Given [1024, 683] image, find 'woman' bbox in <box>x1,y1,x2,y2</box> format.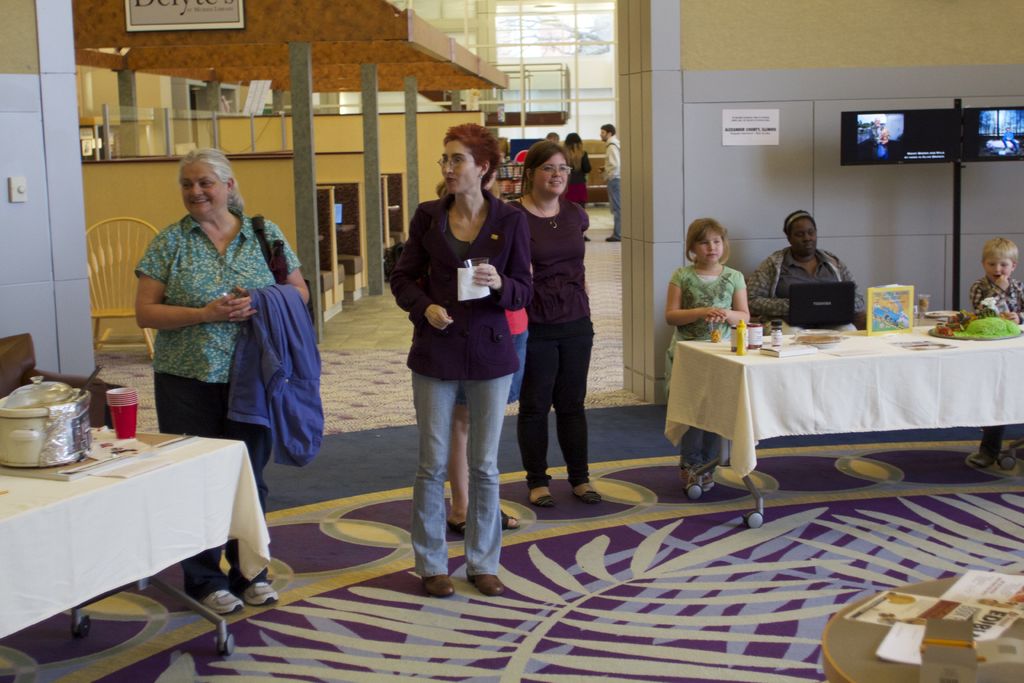
<box>404,155,504,541</box>.
